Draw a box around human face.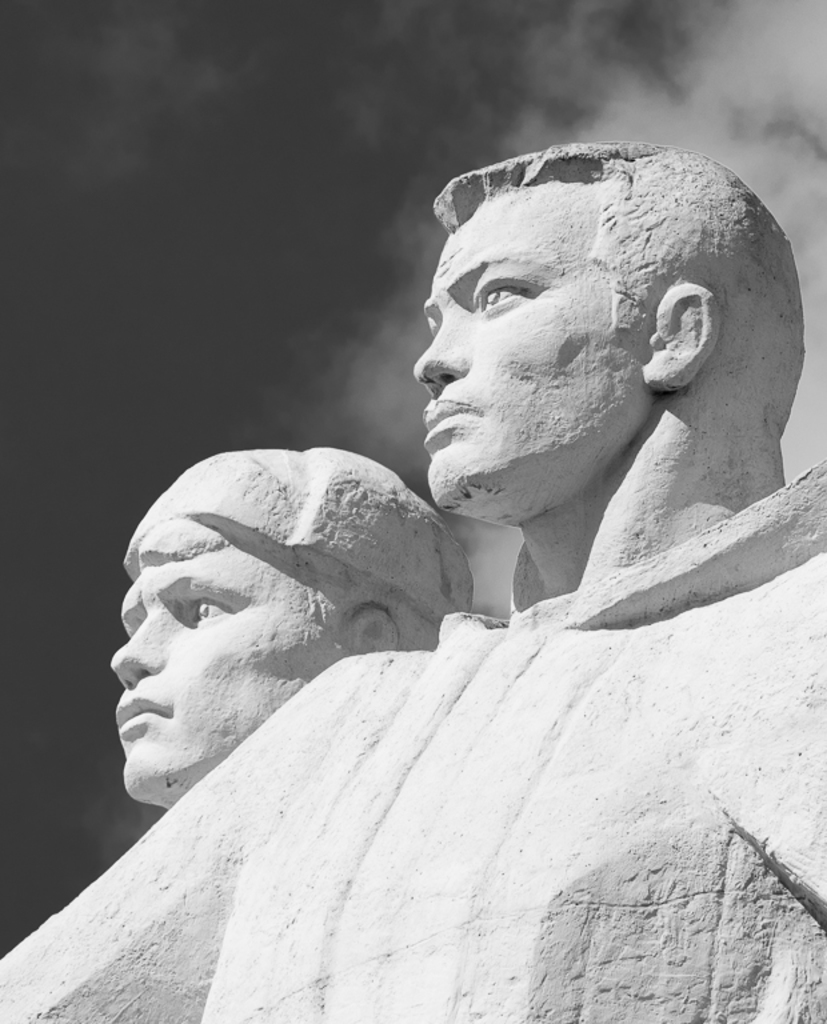
[left=108, top=569, right=343, bottom=804].
